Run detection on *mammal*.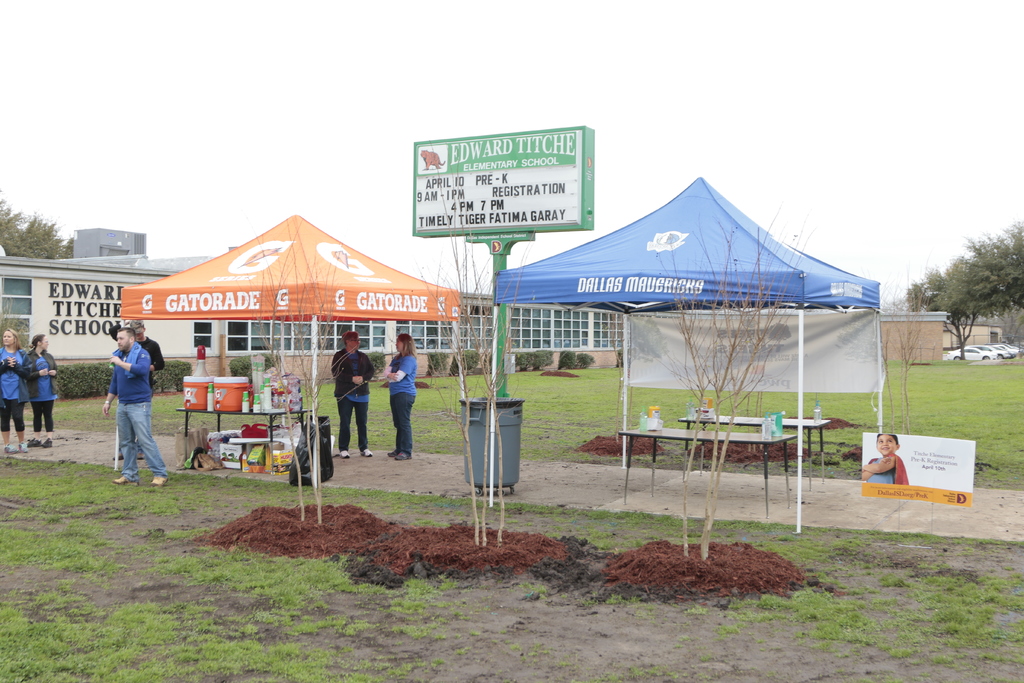
Result: box=[328, 332, 372, 461].
